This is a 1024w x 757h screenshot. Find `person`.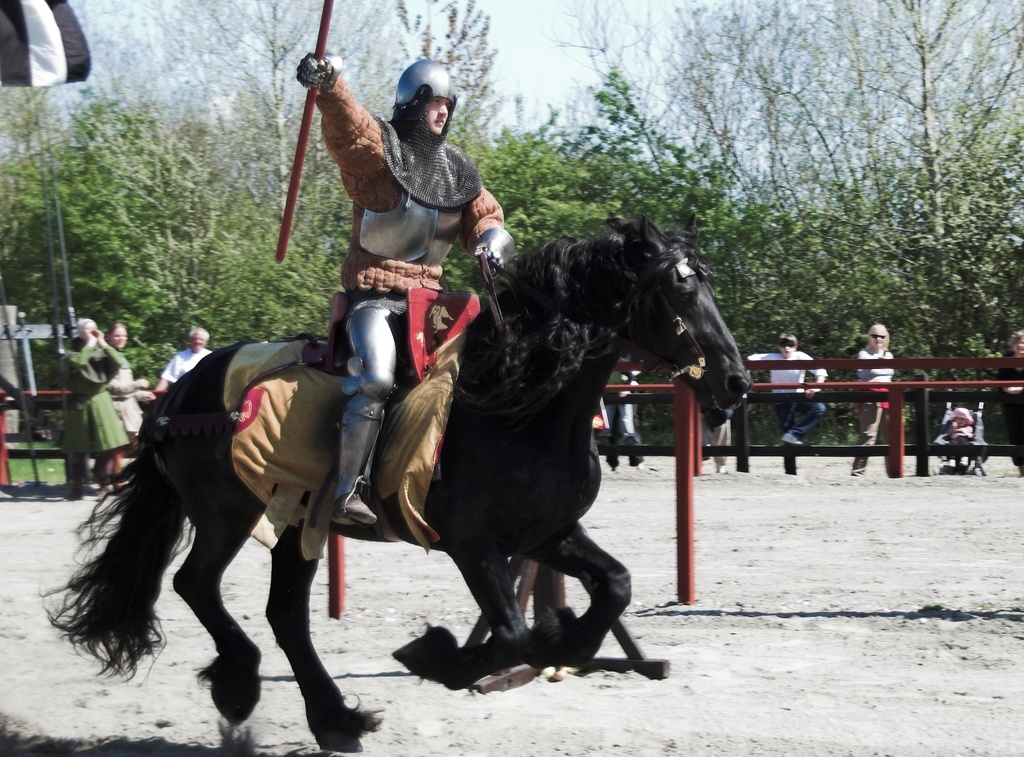
Bounding box: BBox(943, 398, 979, 439).
